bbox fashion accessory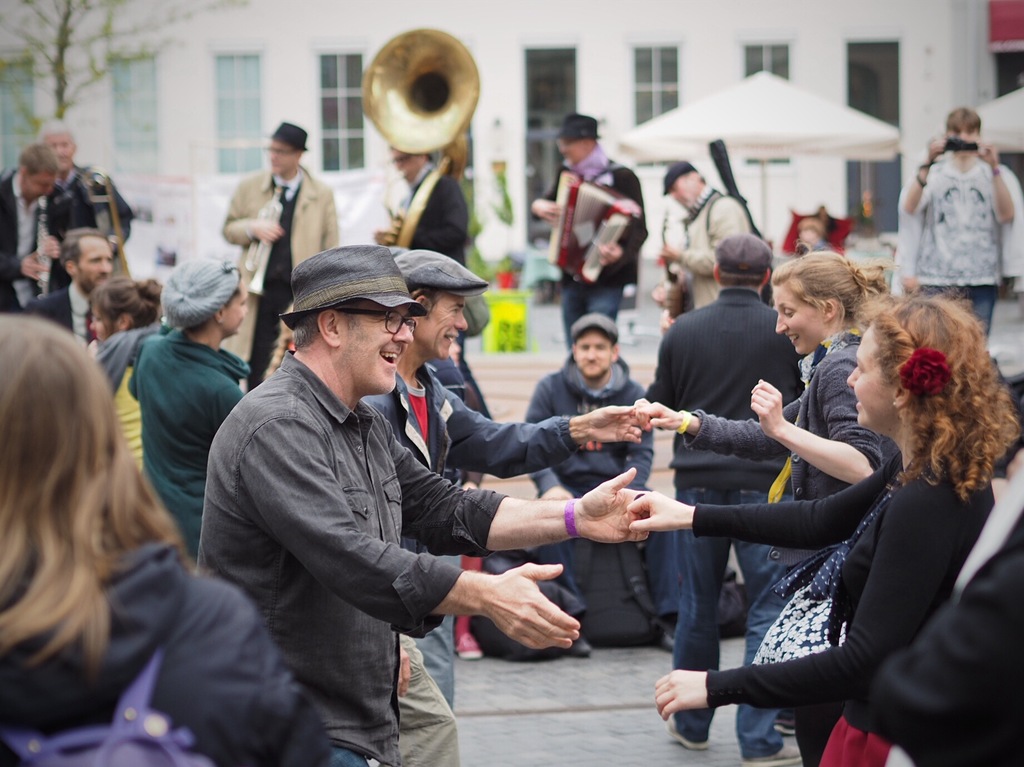
bbox(267, 120, 309, 151)
